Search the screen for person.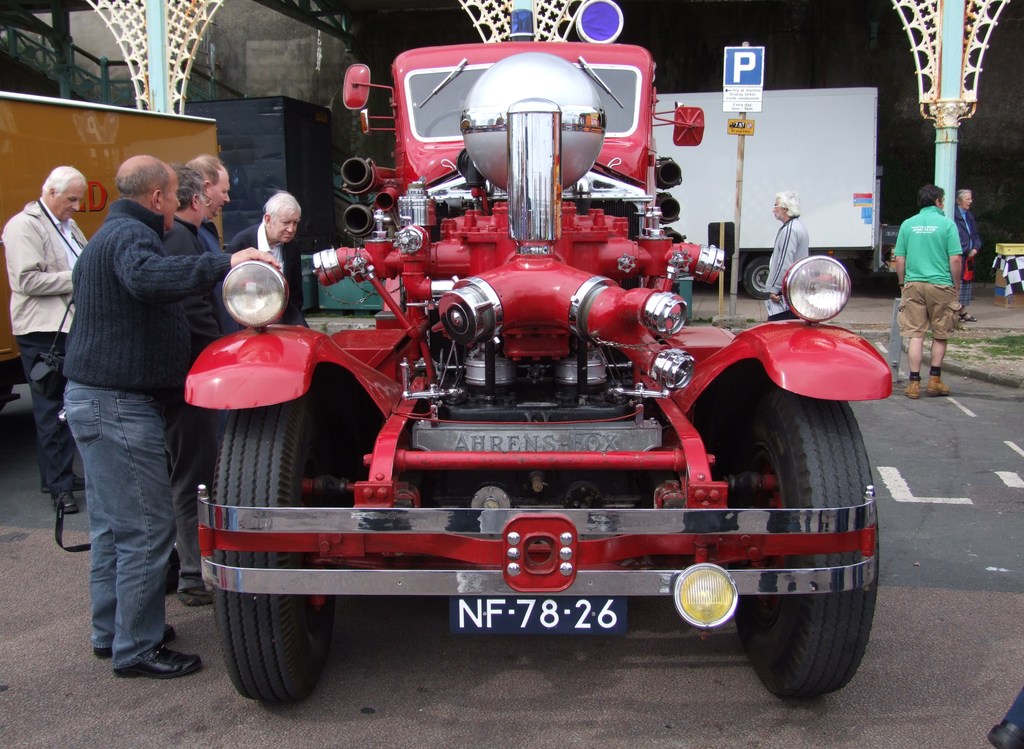
Found at [x1=762, y1=186, x2=811, y2=327].
